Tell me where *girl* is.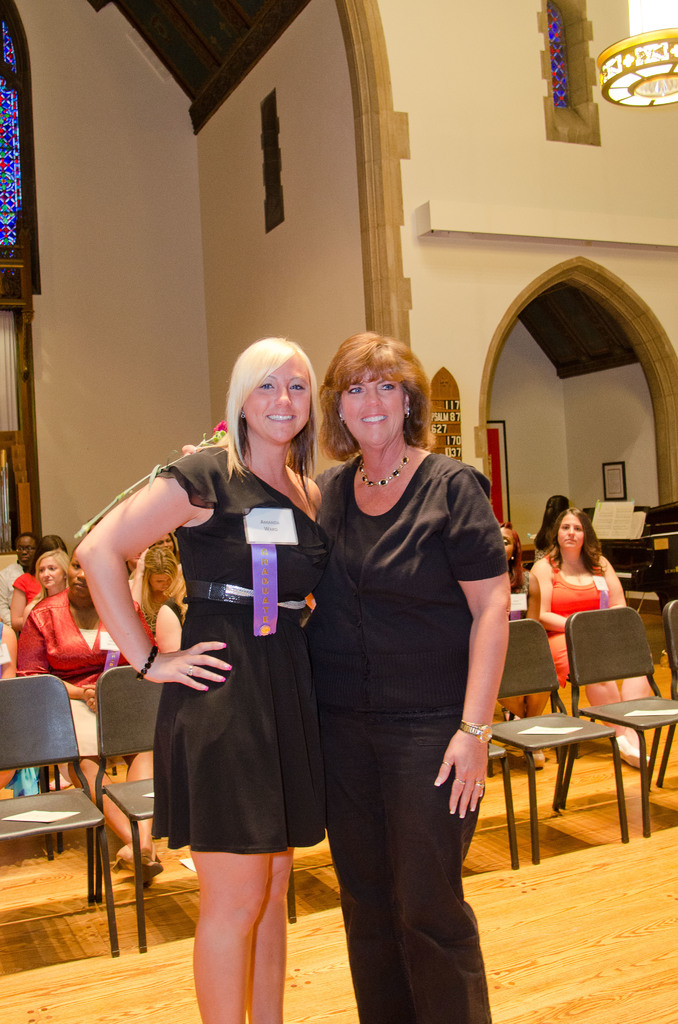
*girl* is at (22,545,74,620).
